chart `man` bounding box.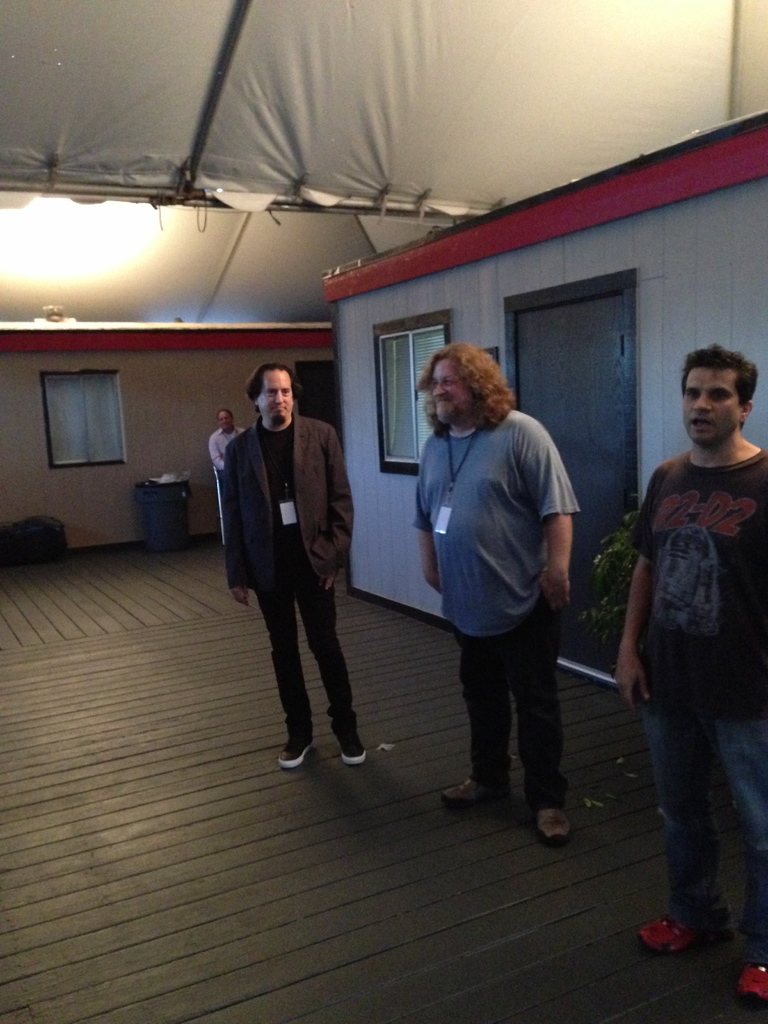
Charted: bbox=[210, 409, 250, 478].
